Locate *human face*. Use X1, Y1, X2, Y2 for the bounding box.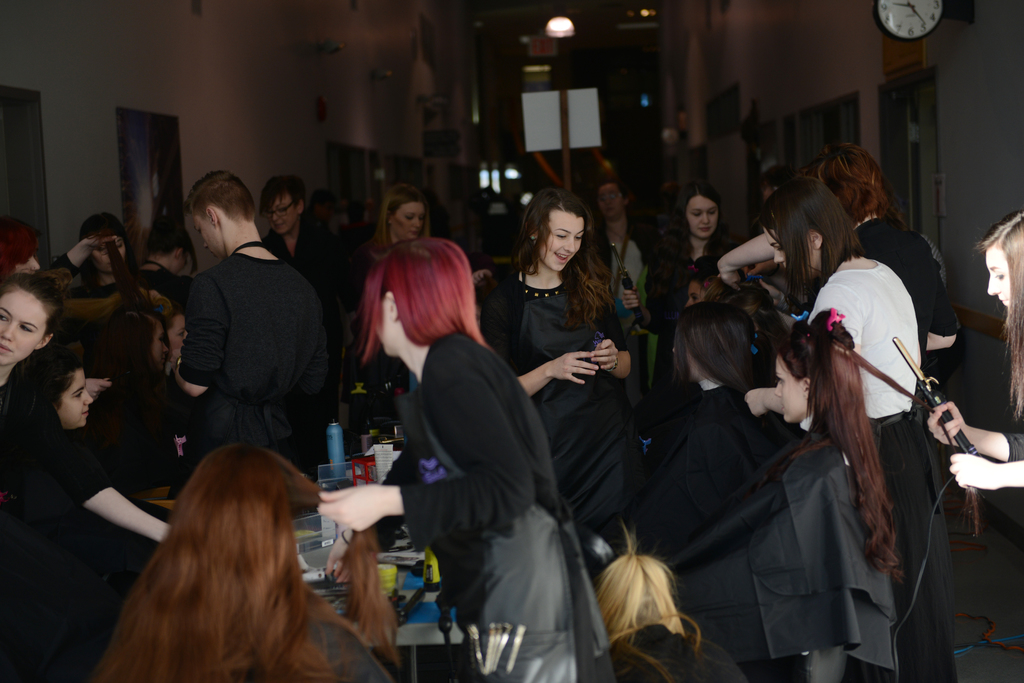
269, 200, 298, 234.
